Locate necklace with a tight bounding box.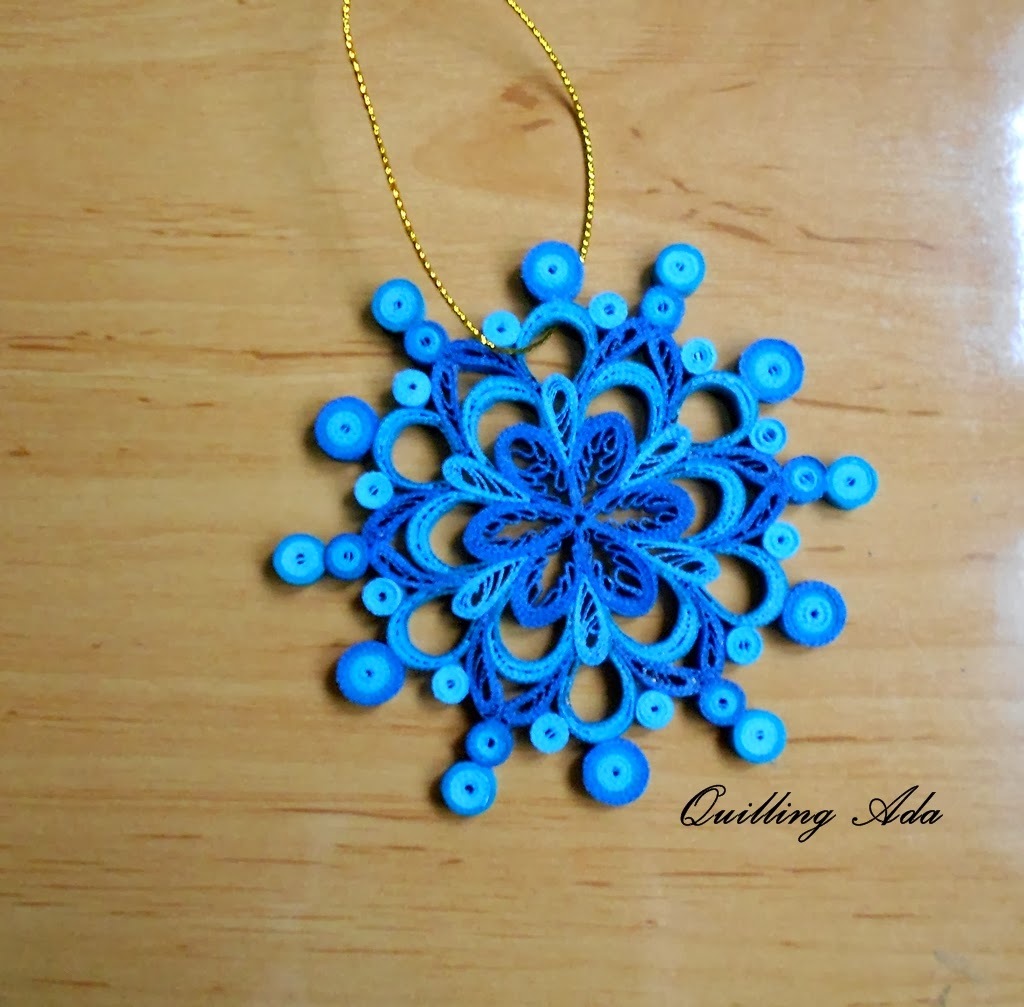
box(267, 0, 880, 816).
